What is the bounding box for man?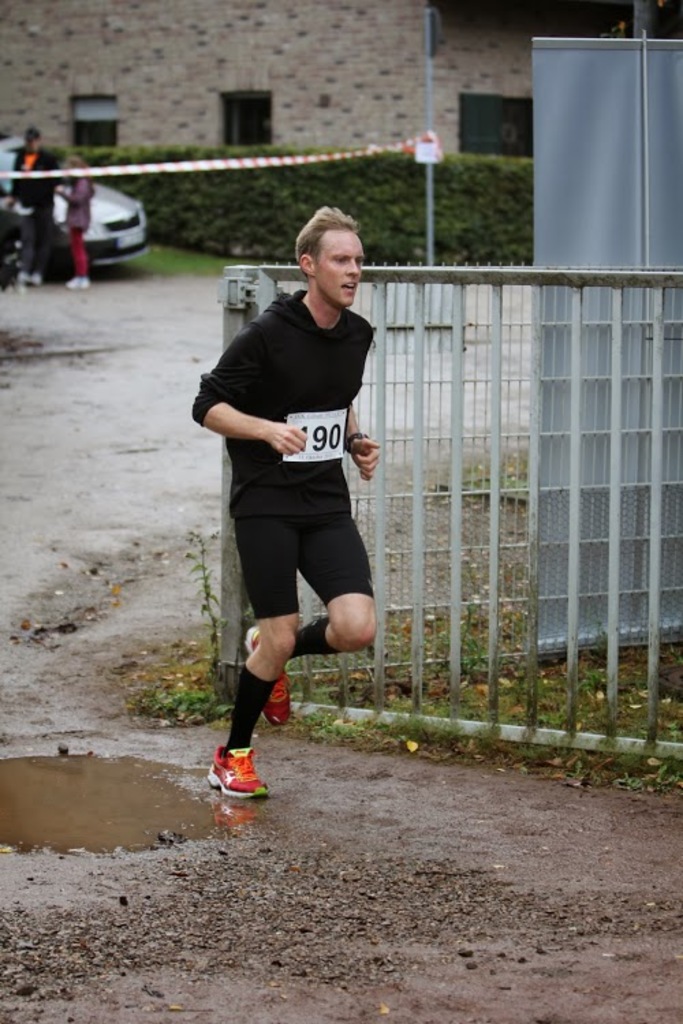
box(189, 216, 403, 811).
